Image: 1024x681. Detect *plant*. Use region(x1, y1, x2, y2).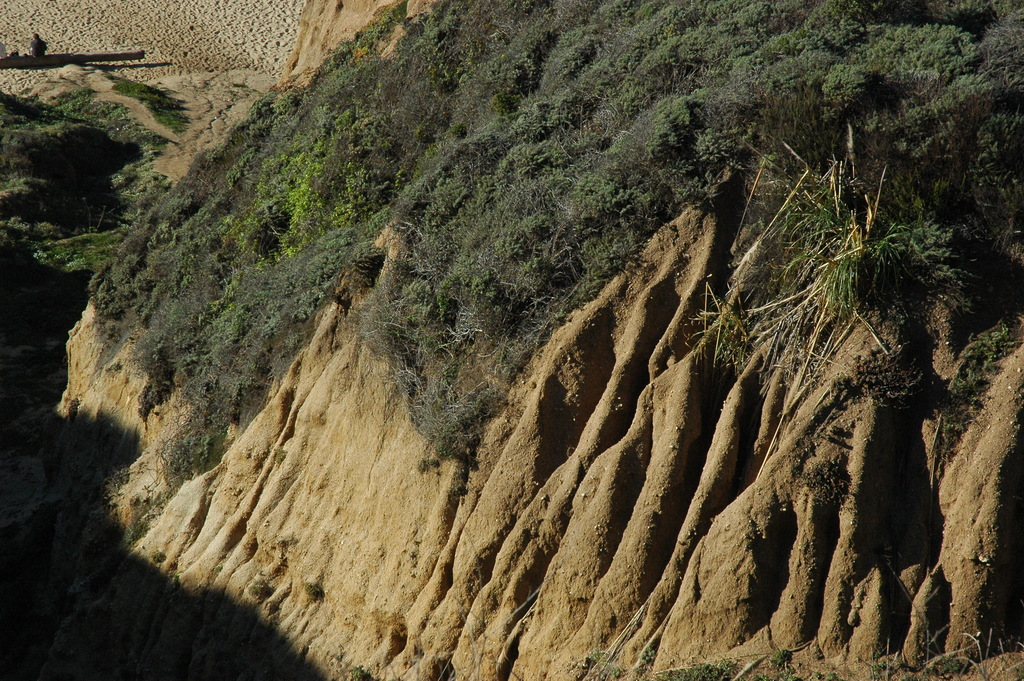
region(591, 620, 1023, 680).
